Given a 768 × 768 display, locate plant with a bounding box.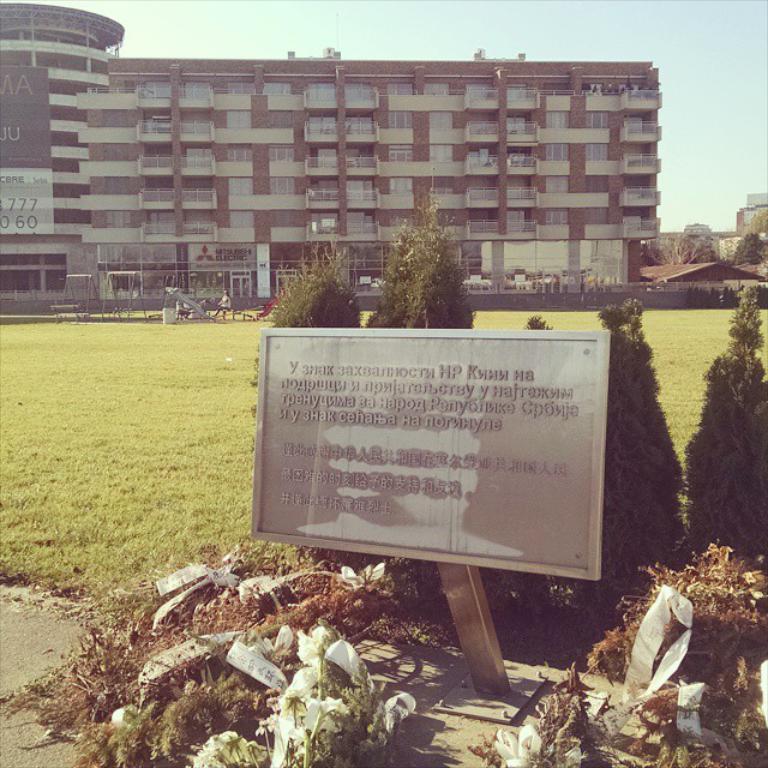
Located: l=187, t=612, r=430, b=767.
